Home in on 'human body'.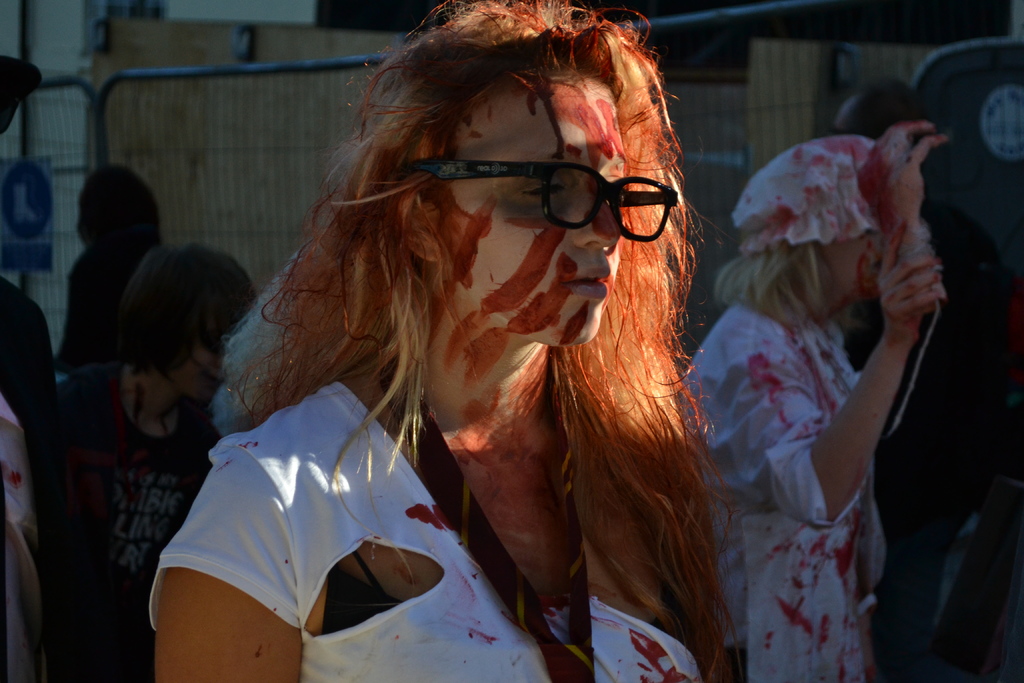
Homed in at rect(40, 238, 264, 682).
